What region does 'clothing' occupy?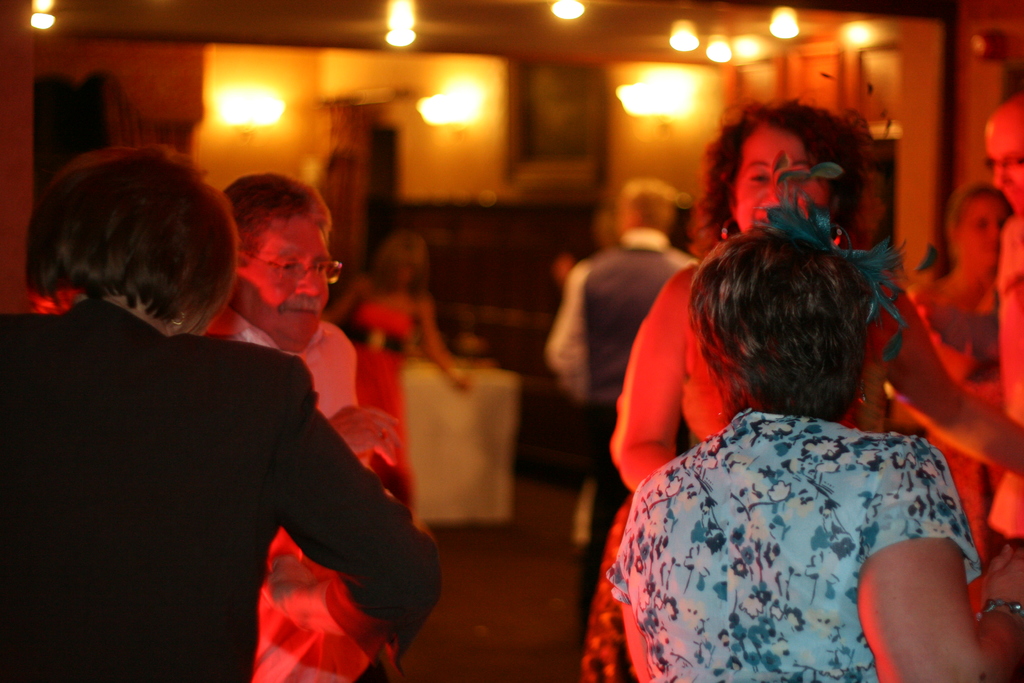
bbox=(539, 231, 692, 682).
